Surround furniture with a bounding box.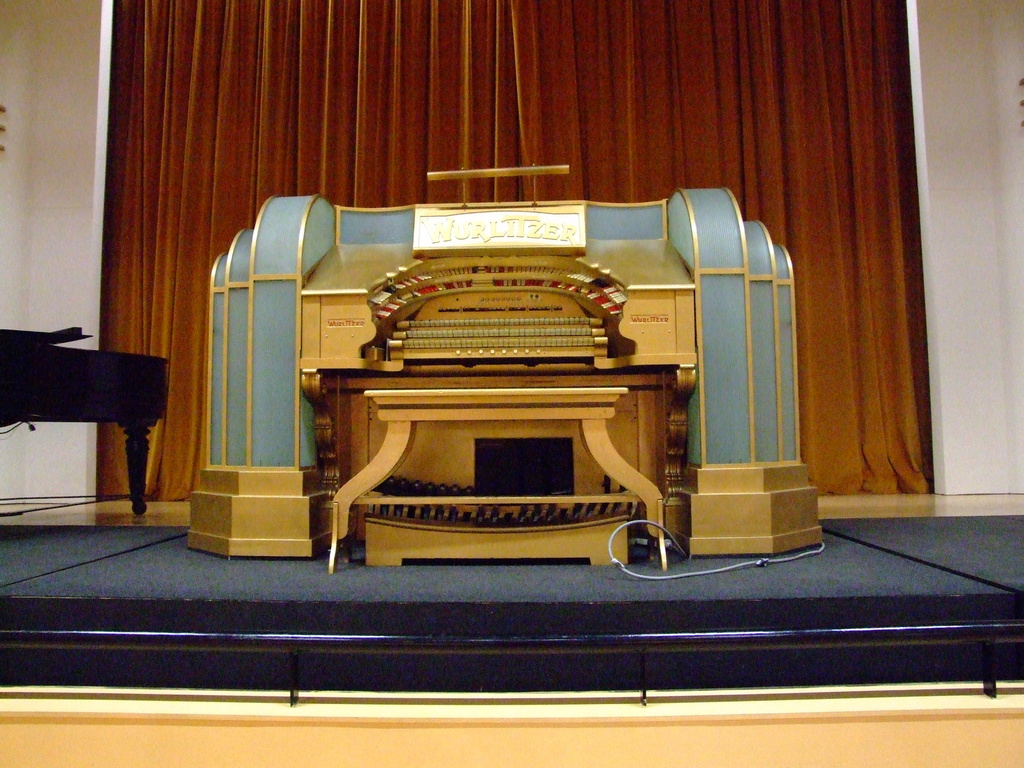
x1=333, y1=389, x2=666, y2=574.
